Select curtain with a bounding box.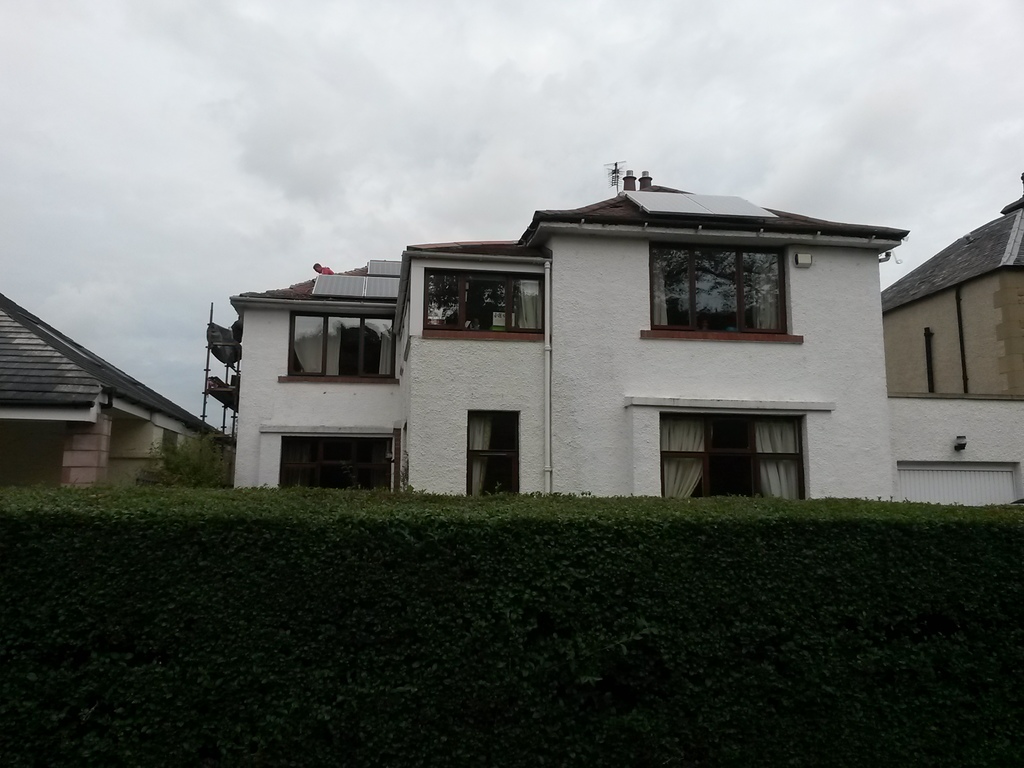
BBox(292, 319, 344, 377).
